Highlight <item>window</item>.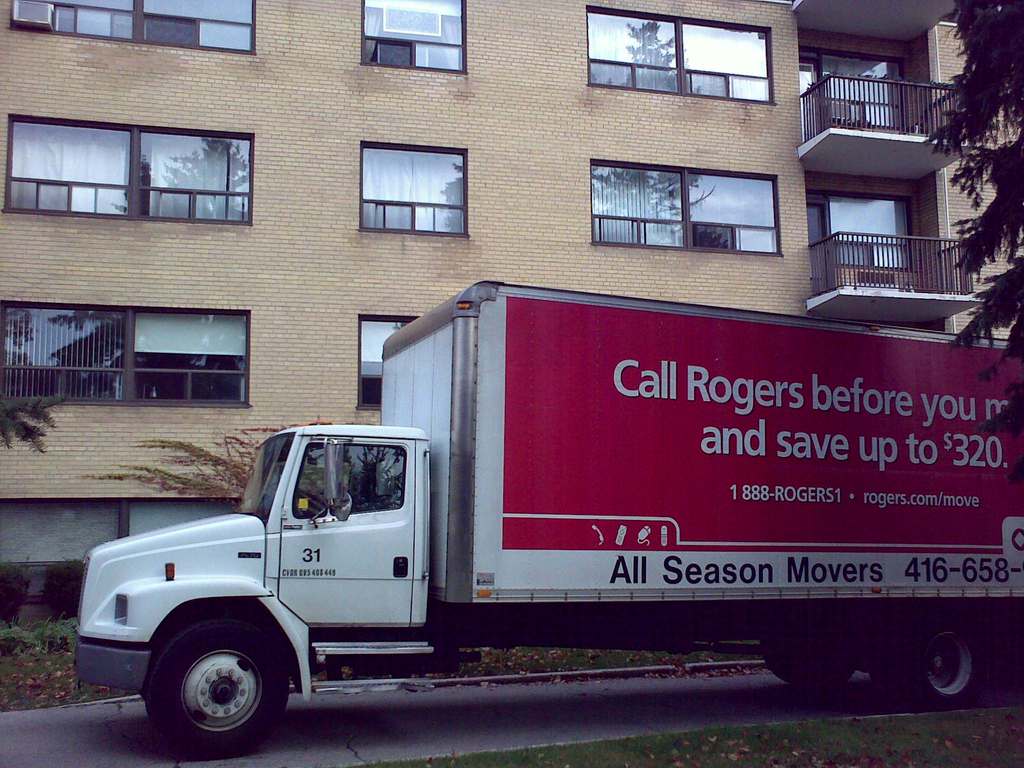
Highlighted region: 356,312,425,410.
